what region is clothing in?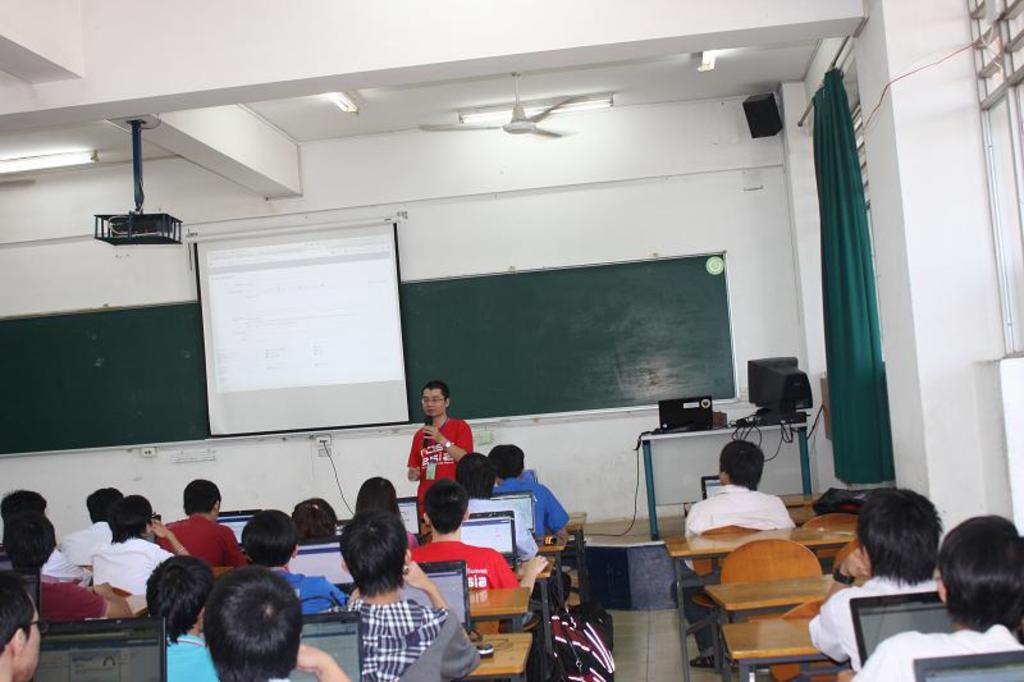
42, 546, 87, 583.
